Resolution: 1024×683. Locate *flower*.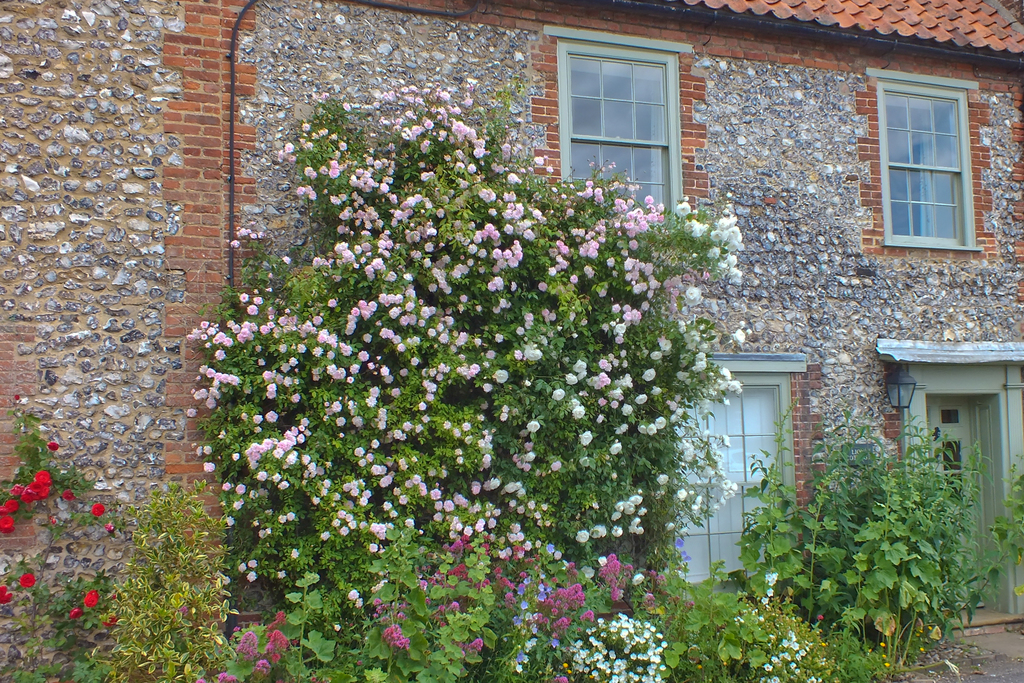
Rect(0, 512, 18, 538).
